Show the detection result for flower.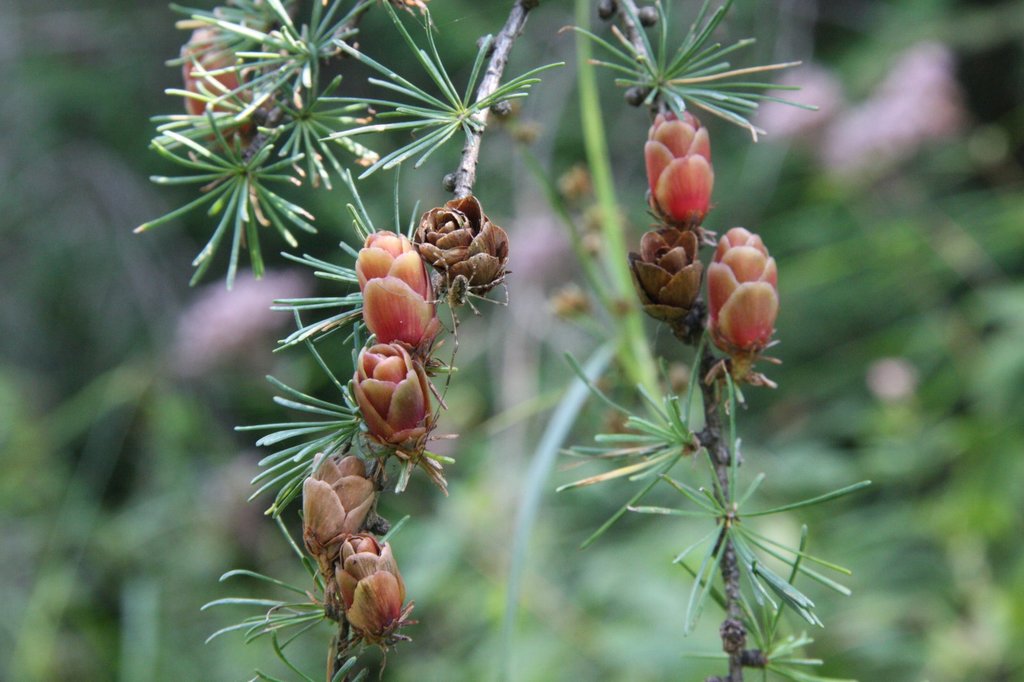
box(296, 451, 381, 576).
